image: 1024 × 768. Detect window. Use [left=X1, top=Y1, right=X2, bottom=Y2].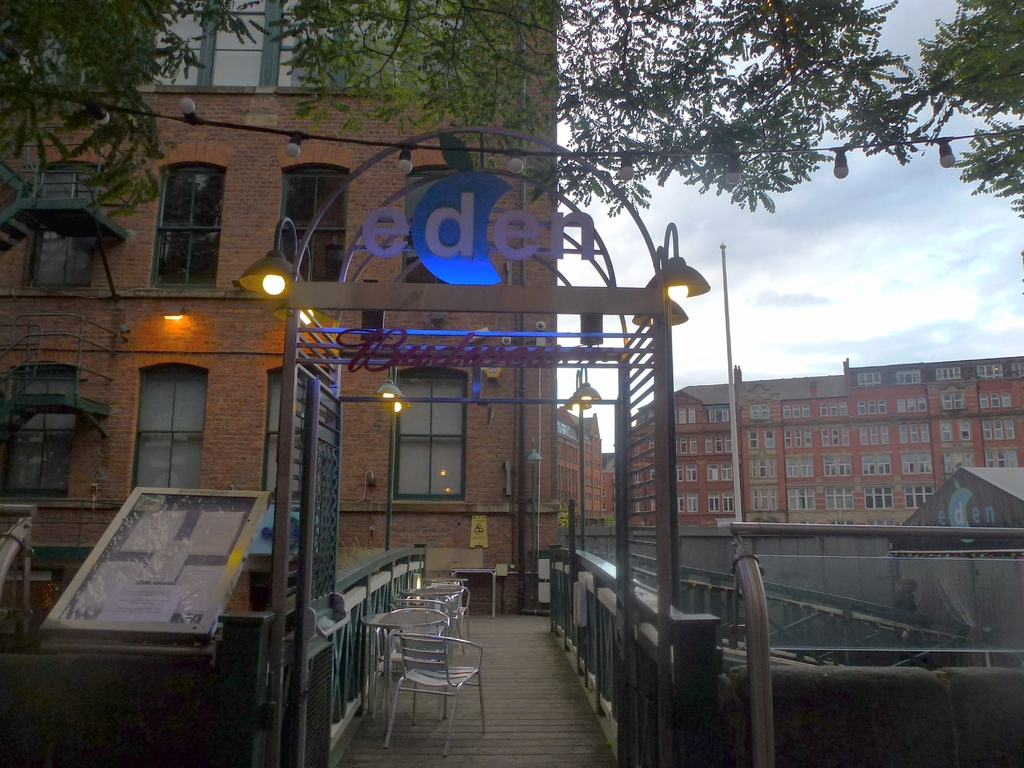
[left=129, top=362, right=209, bottom=490].
